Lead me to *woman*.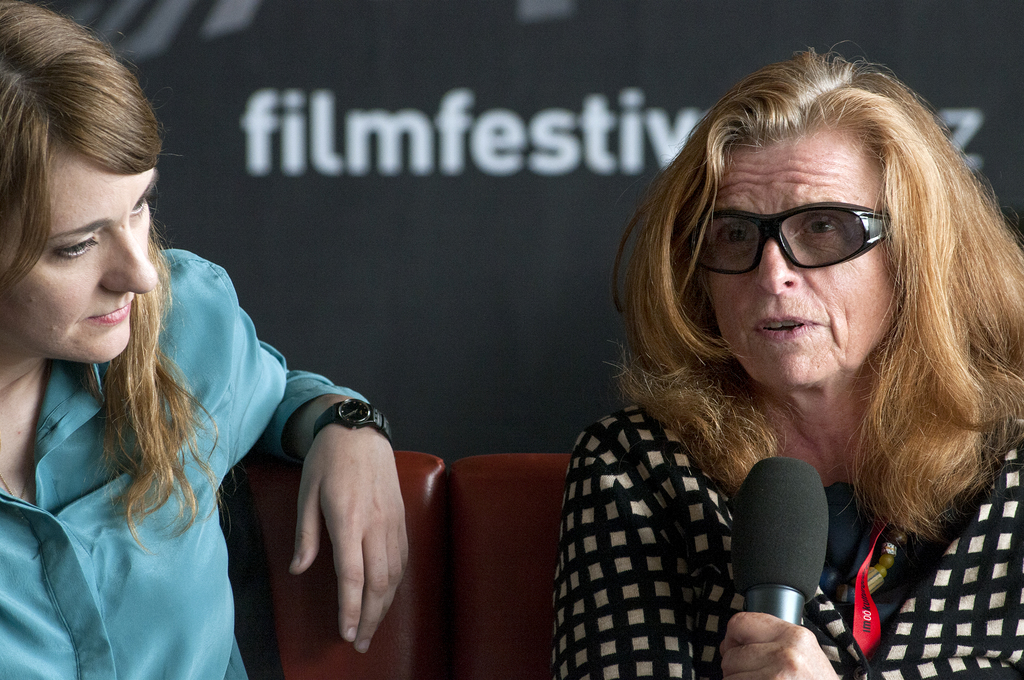
Lead to [x1=529, y1=54, x2=1023, y2=674].
